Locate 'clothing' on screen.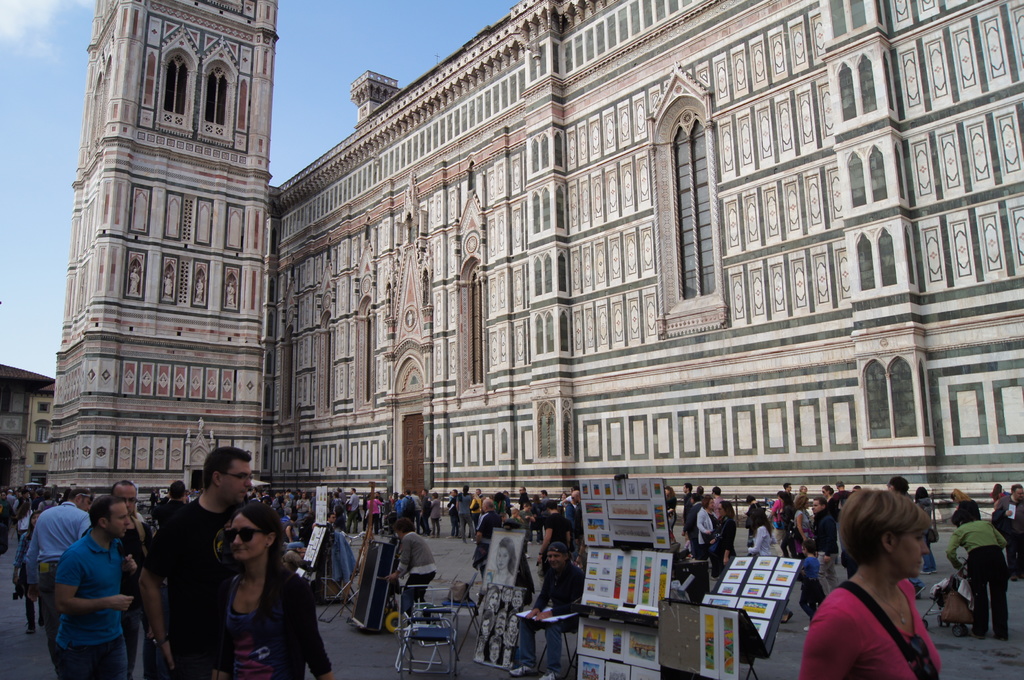
On screen at BBox(478, 513, 499, 577).
